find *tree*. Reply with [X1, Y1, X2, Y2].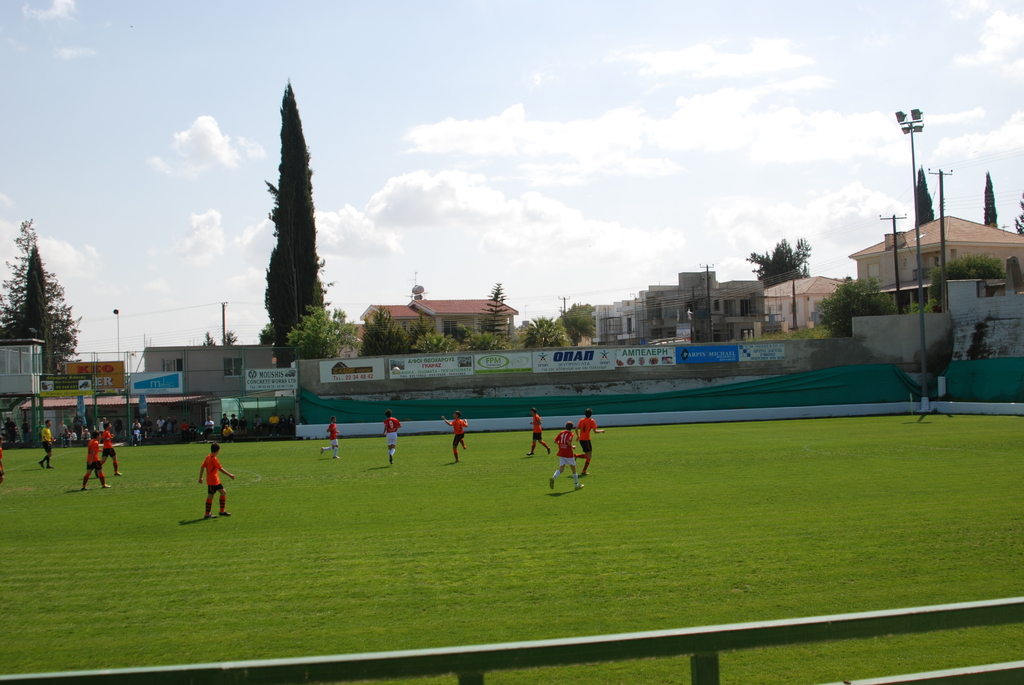
[814, 272, 906, 341].
